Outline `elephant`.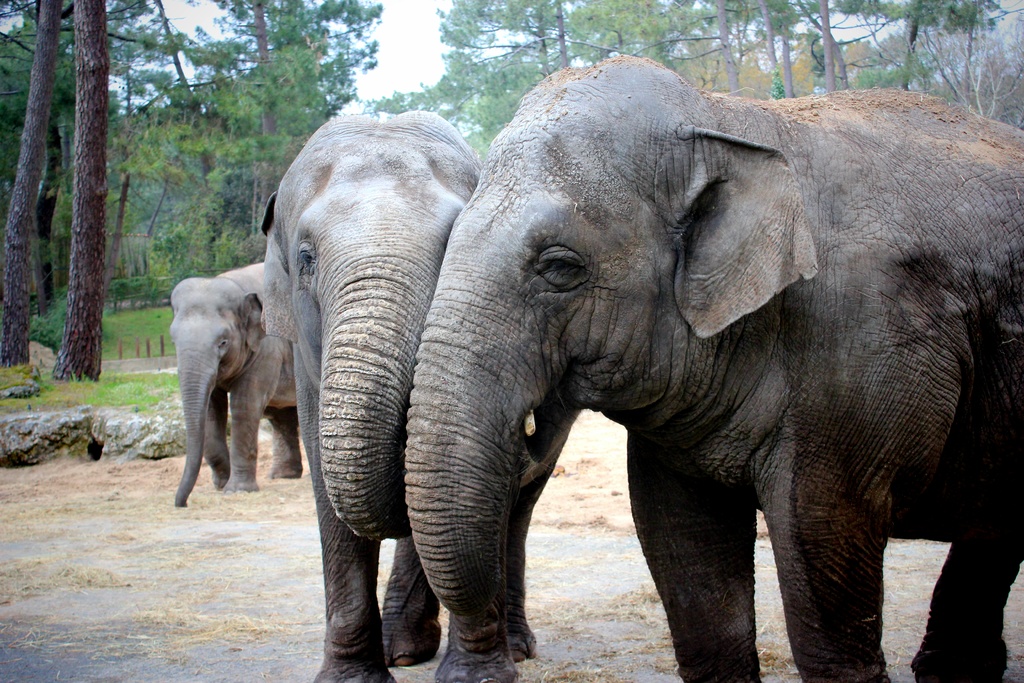
Outline: box(177, 266, 298, 505).
